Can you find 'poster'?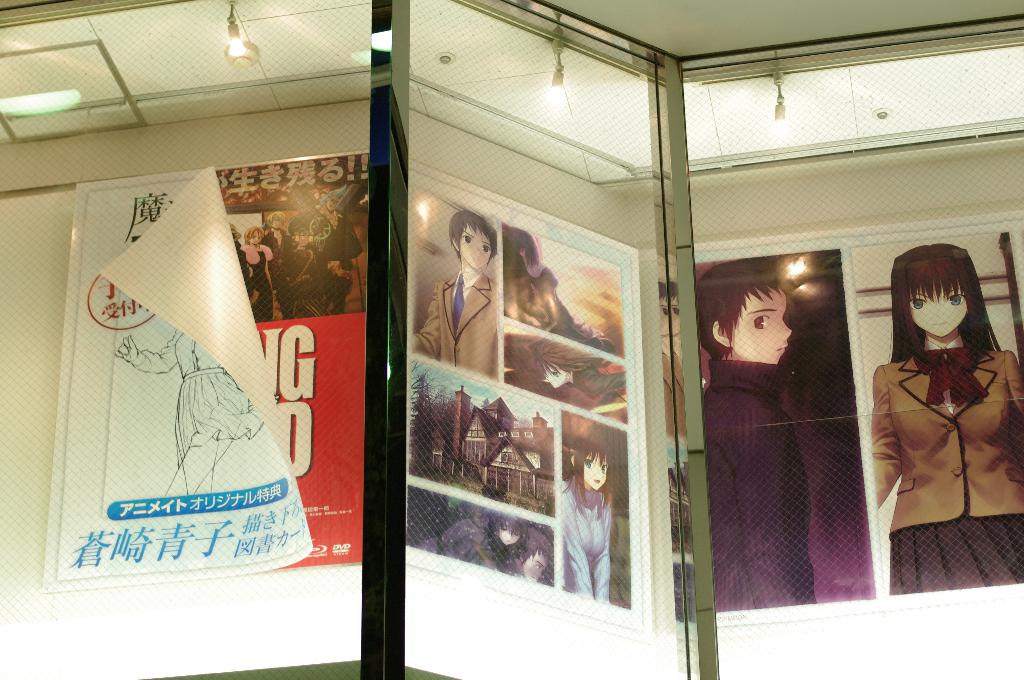
Yes, bounding box: [x1=404, y1=161, x2=652, y2=645].
